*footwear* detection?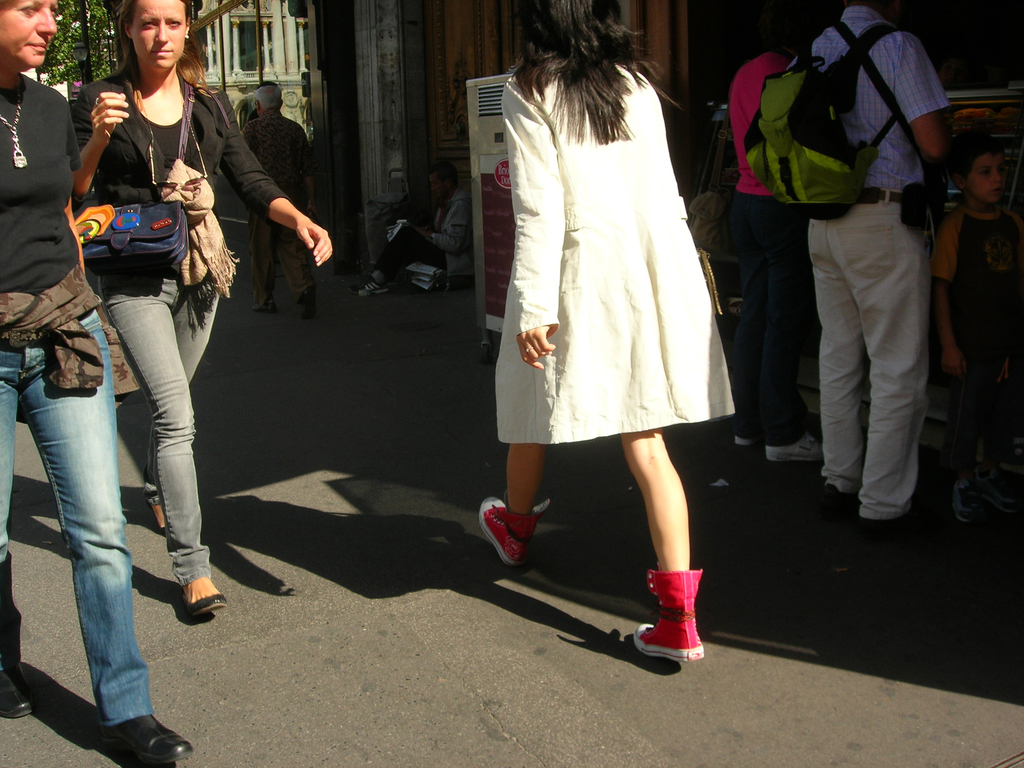
Rect(348, 273, 391, 294)
